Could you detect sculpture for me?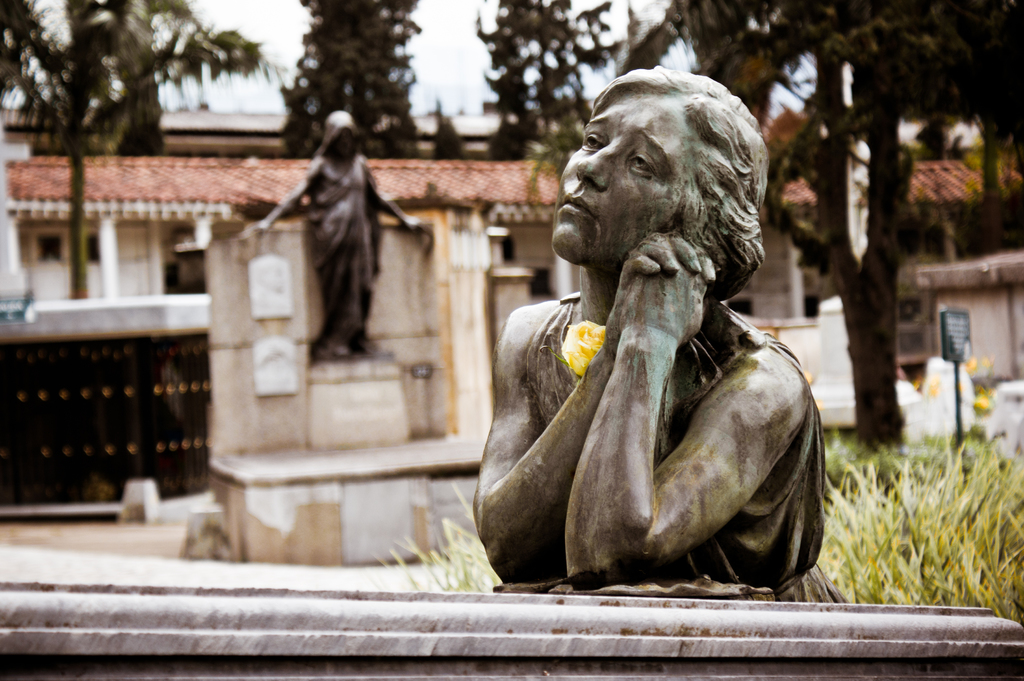
Detection result: bbox(237, 103, 431, 365).
